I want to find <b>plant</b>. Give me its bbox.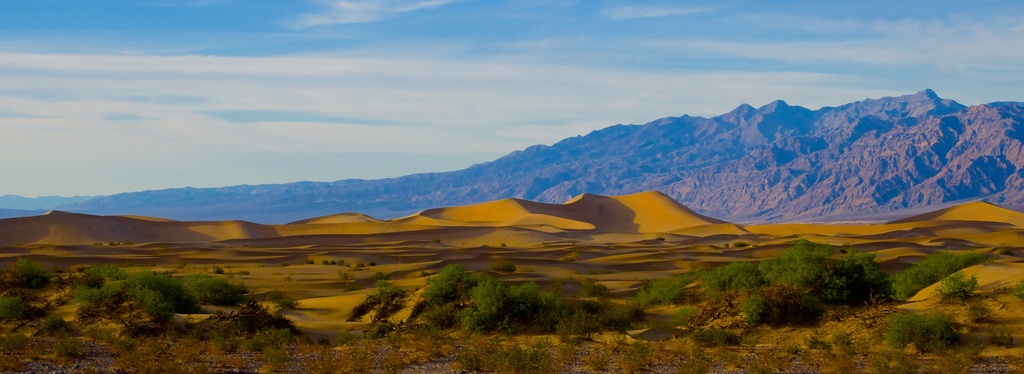
<box>214,329,241,356</box>.
